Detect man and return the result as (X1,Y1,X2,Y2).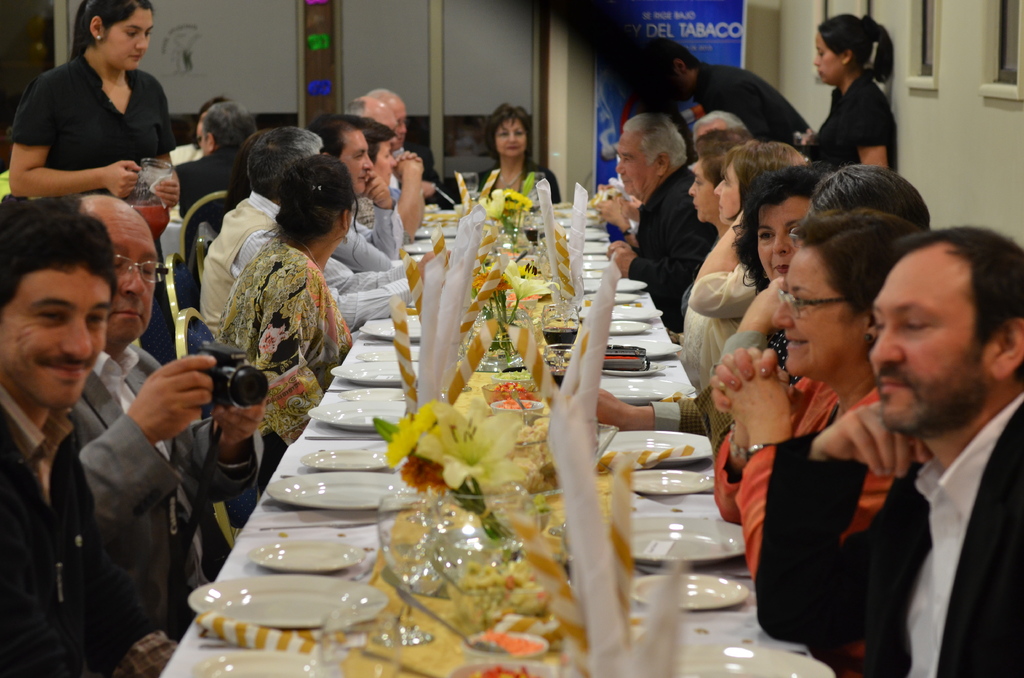
(0,202,163,677).
